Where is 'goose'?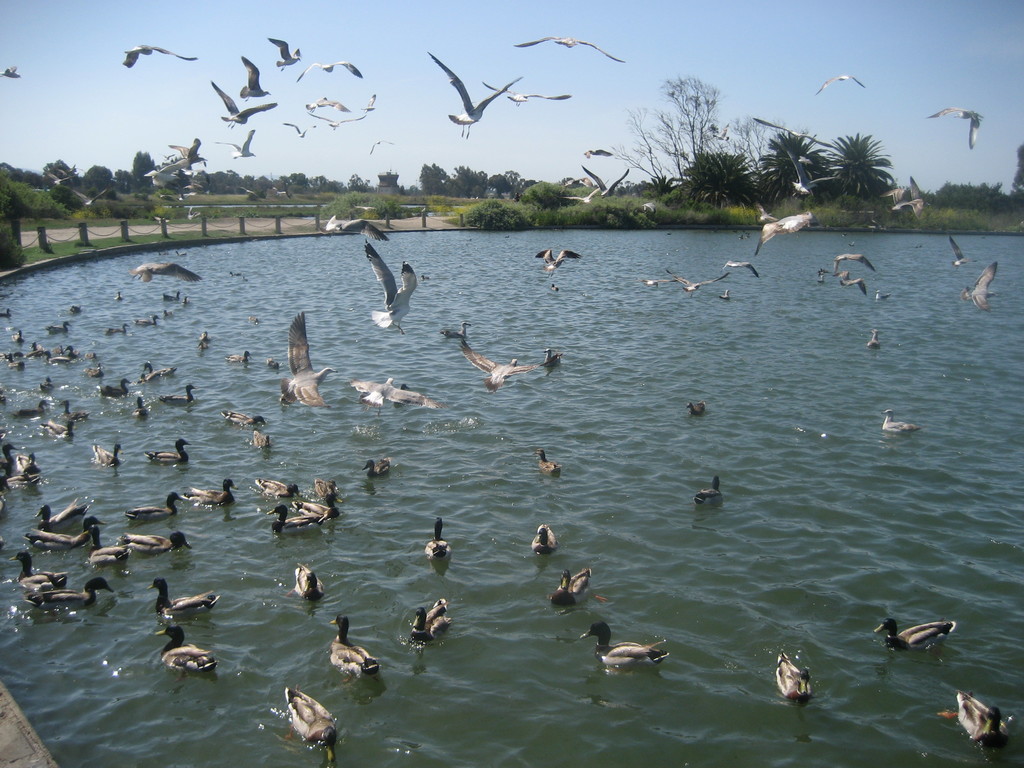
crop(250, 316, 265, 331).
